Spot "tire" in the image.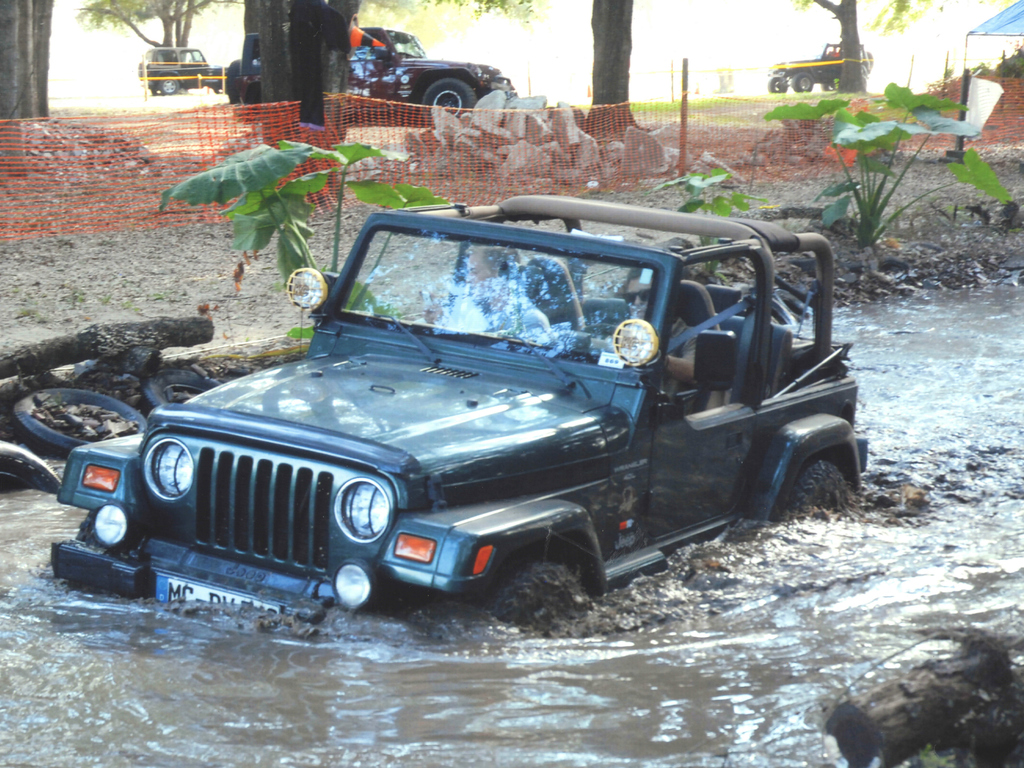
"tire" found at box(150, 368, 218, 410).
